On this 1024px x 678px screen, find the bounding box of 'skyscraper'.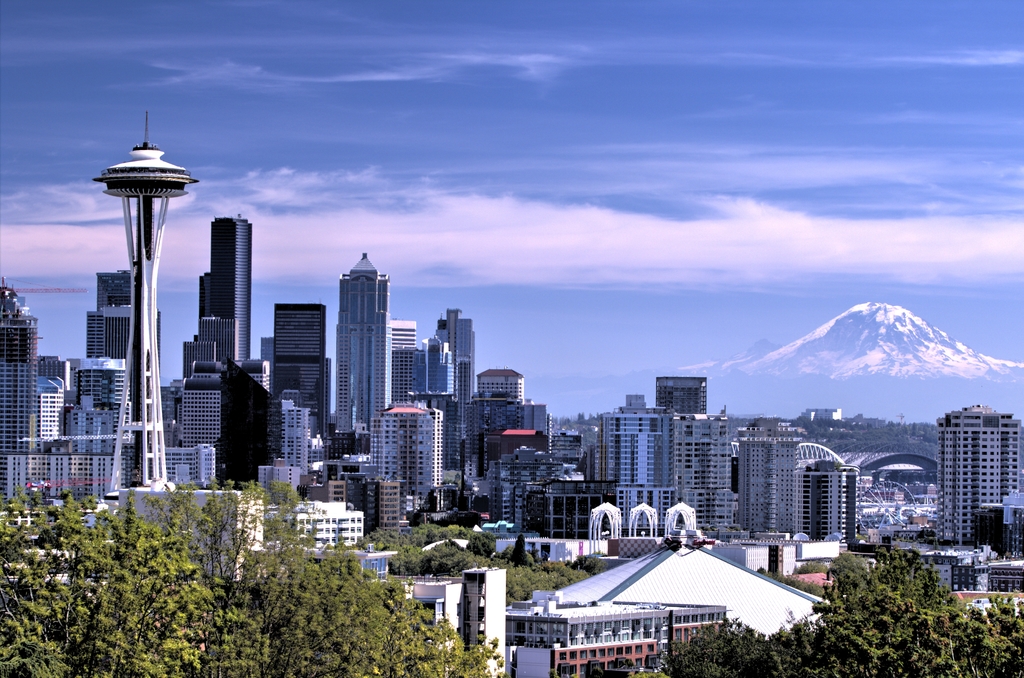
Bounding box: <region>0, 275, 44, 442</region>.
